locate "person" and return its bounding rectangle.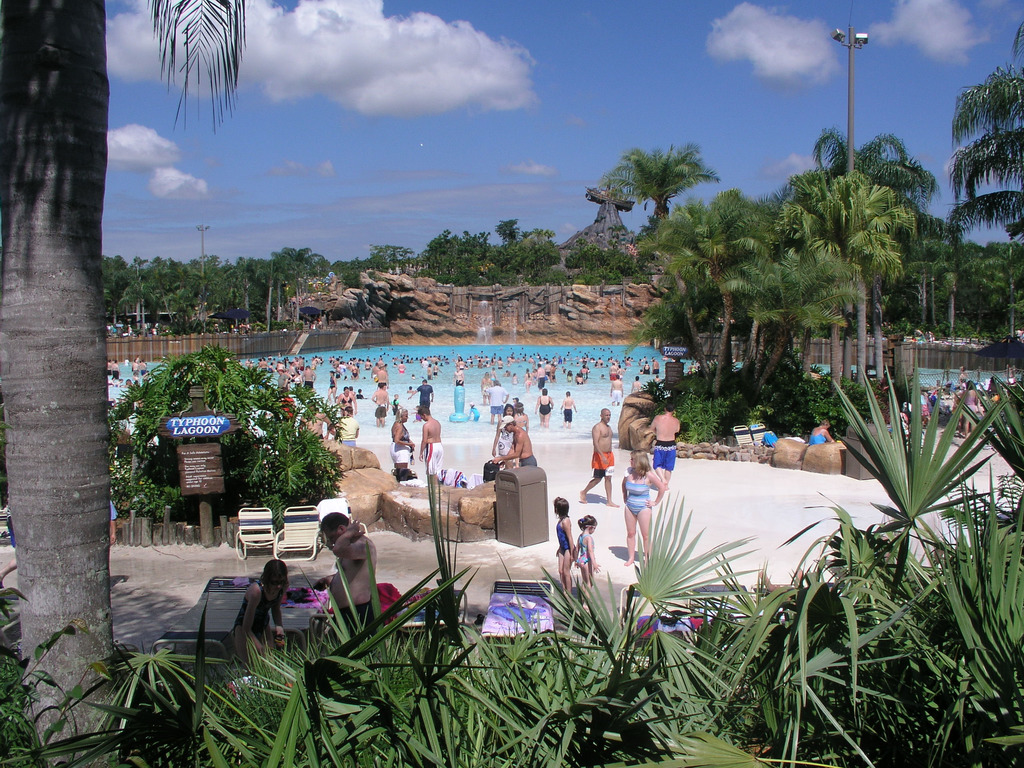
<bbox>642, 359, 650, 373</bbox>.
